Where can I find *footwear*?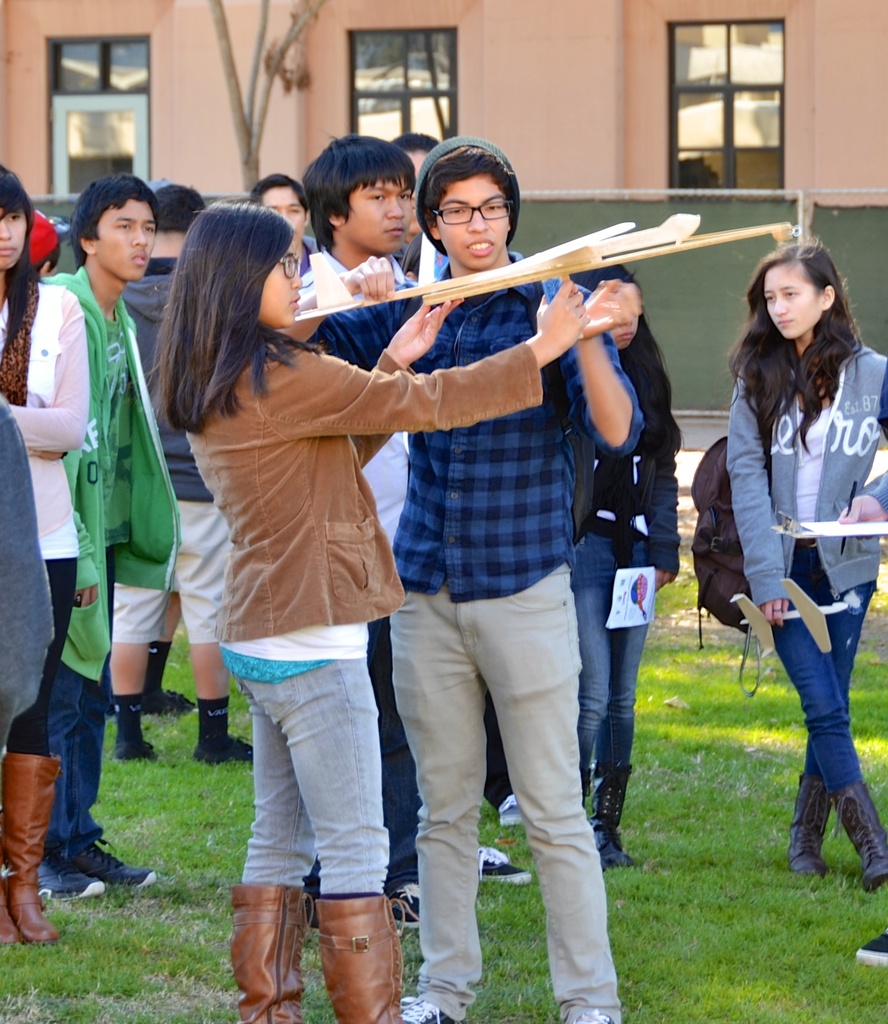
You can find it at crop(388, 995, 456, 1023).
